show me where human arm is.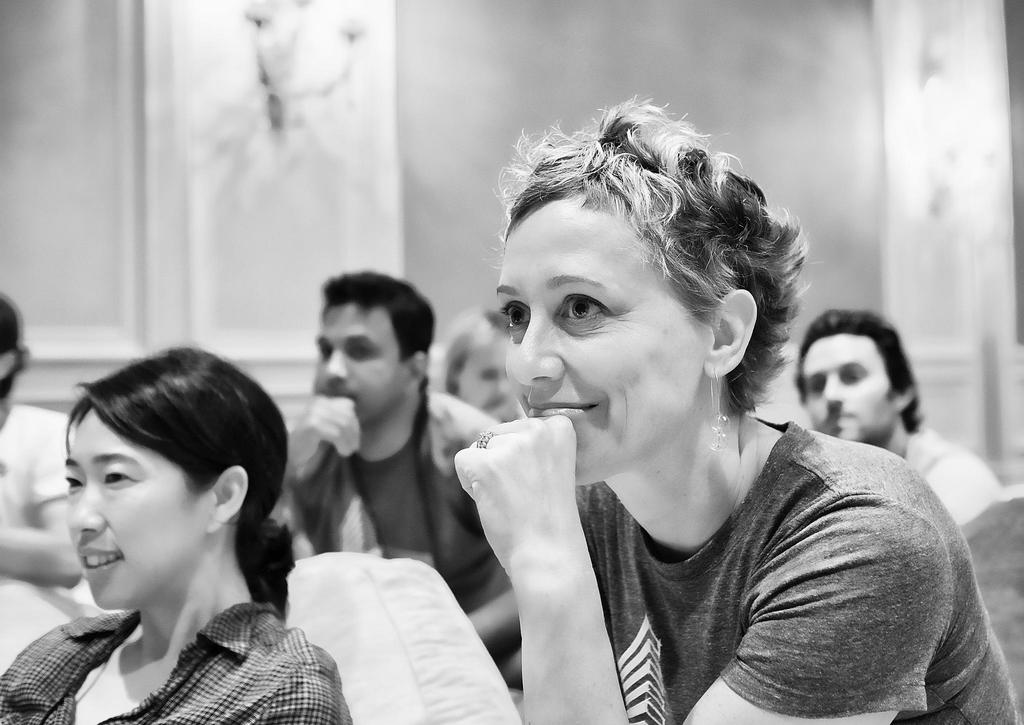
human arm is at (464,413,922,724).
